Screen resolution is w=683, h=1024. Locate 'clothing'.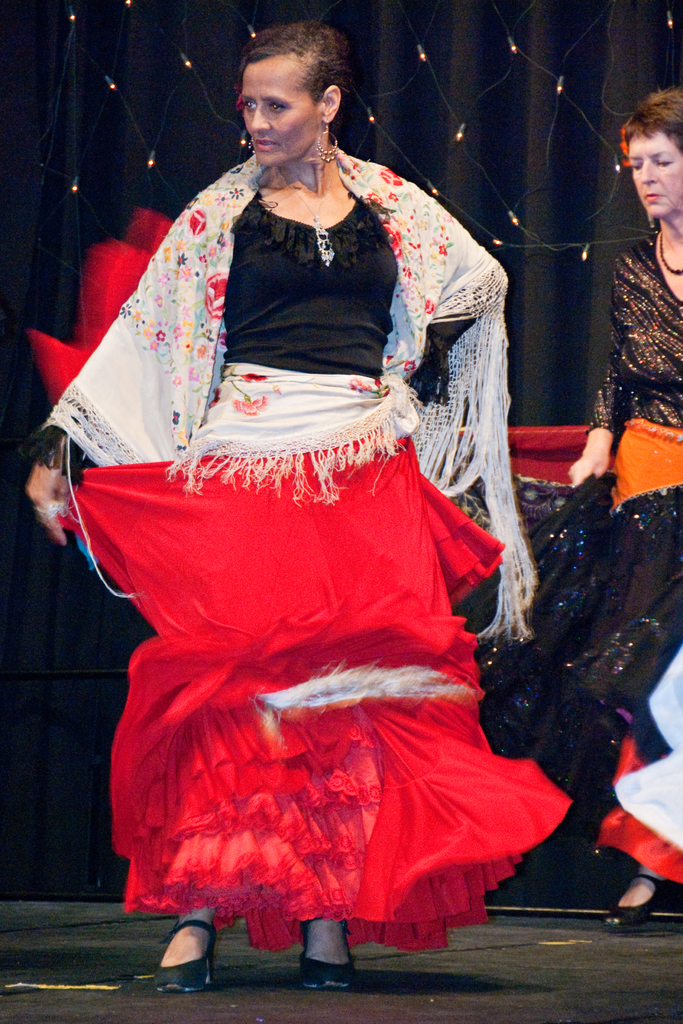
(left=570, top=575, right=682, bottom=849).
